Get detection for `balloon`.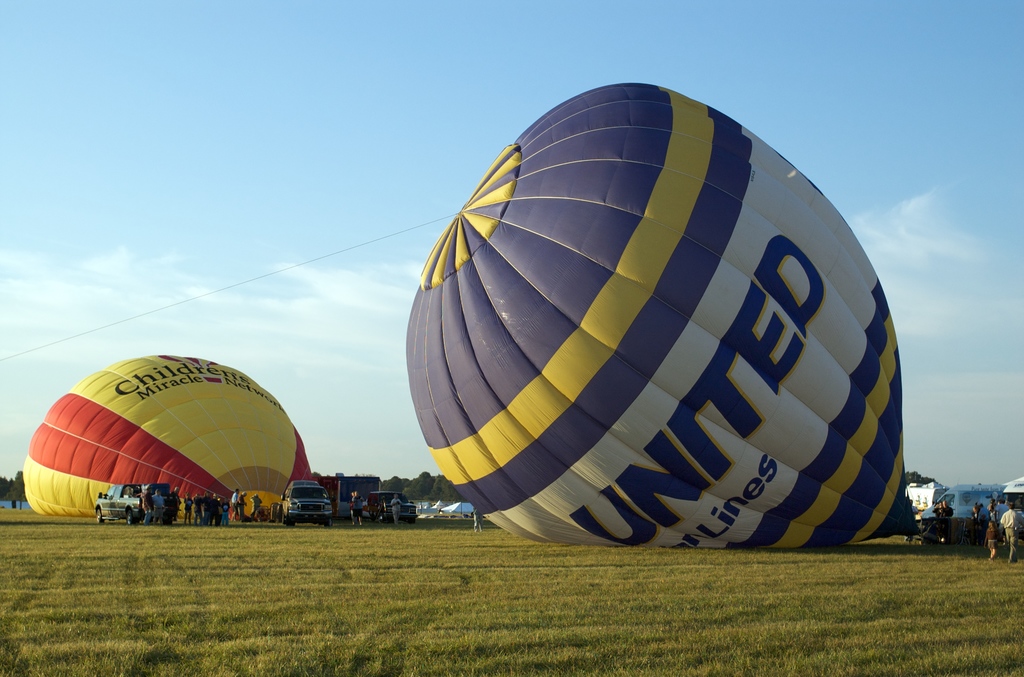
Detection: <bbox>19, 352, 325, 519</bbox>.
